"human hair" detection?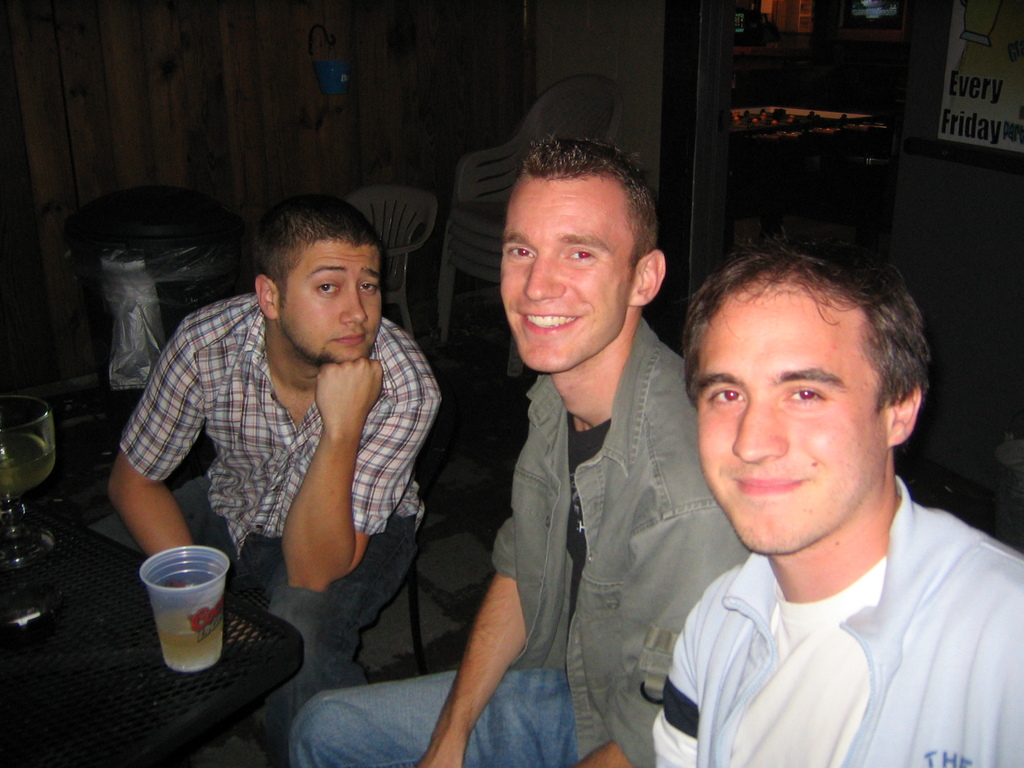
l=518, t=134, r=660, b=274
